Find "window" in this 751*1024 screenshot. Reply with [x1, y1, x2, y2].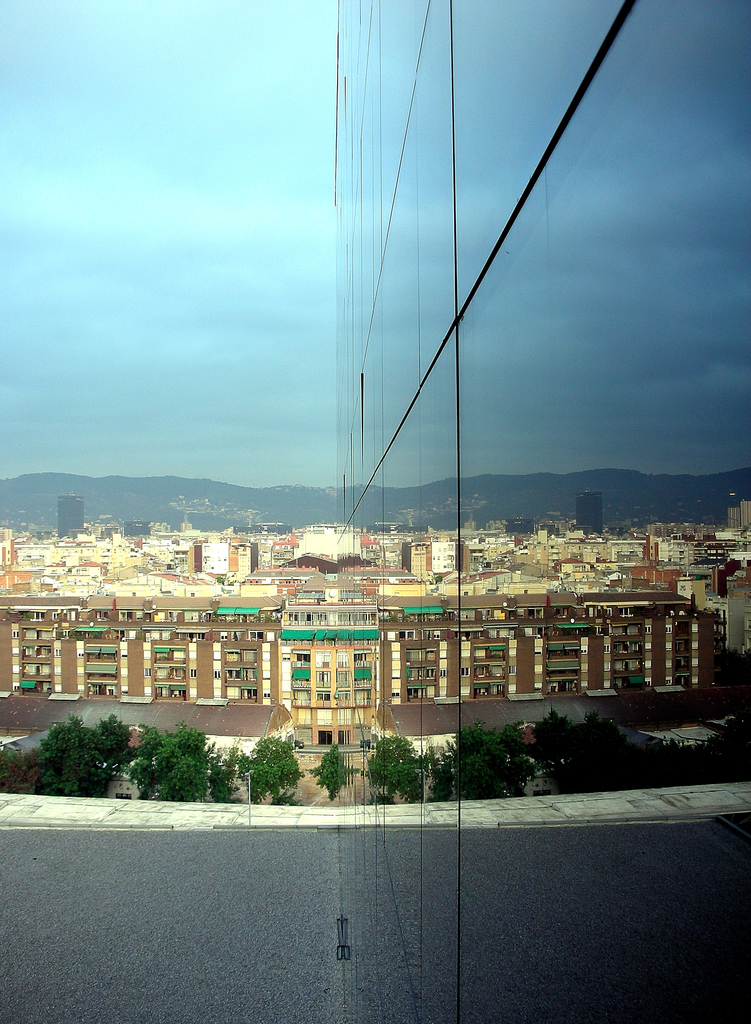
[665, 627, 673, 636].
